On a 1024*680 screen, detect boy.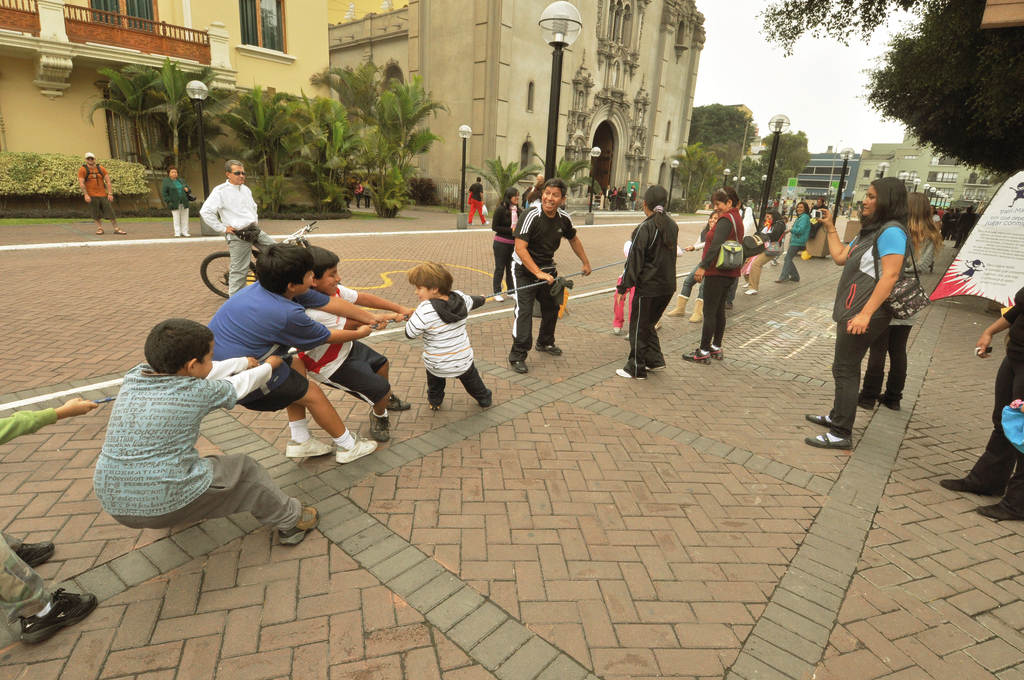
left=380, top=262, right=490, bottom=424.
